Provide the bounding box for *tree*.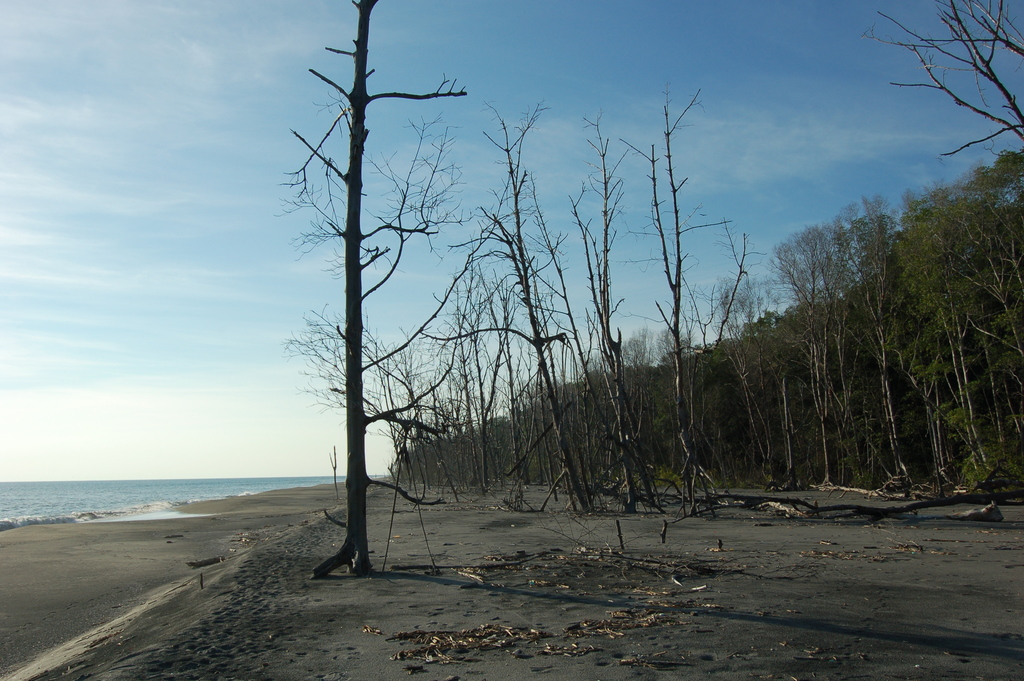
bbox=[288, 3, 465, 582].
